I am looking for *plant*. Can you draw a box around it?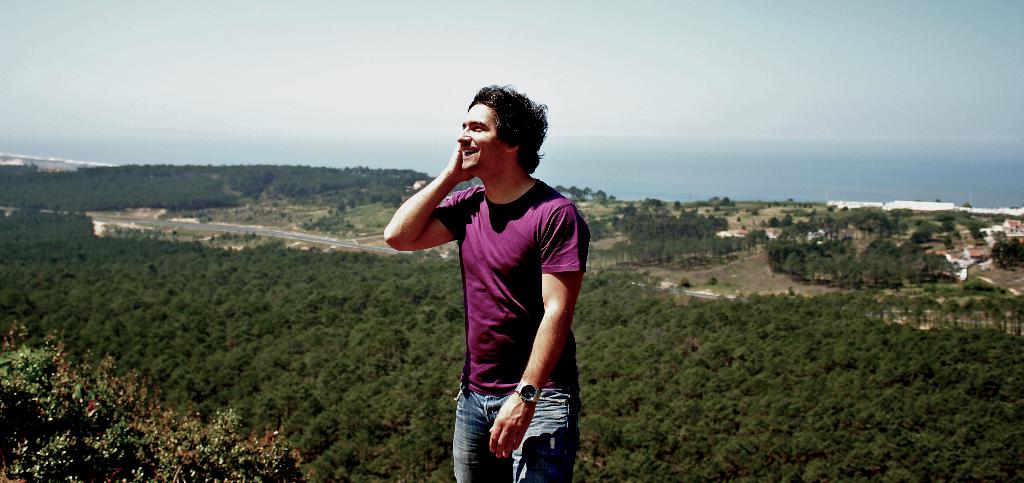
Sure, the bounding box is l=282, t=213, r=287, b=217.
